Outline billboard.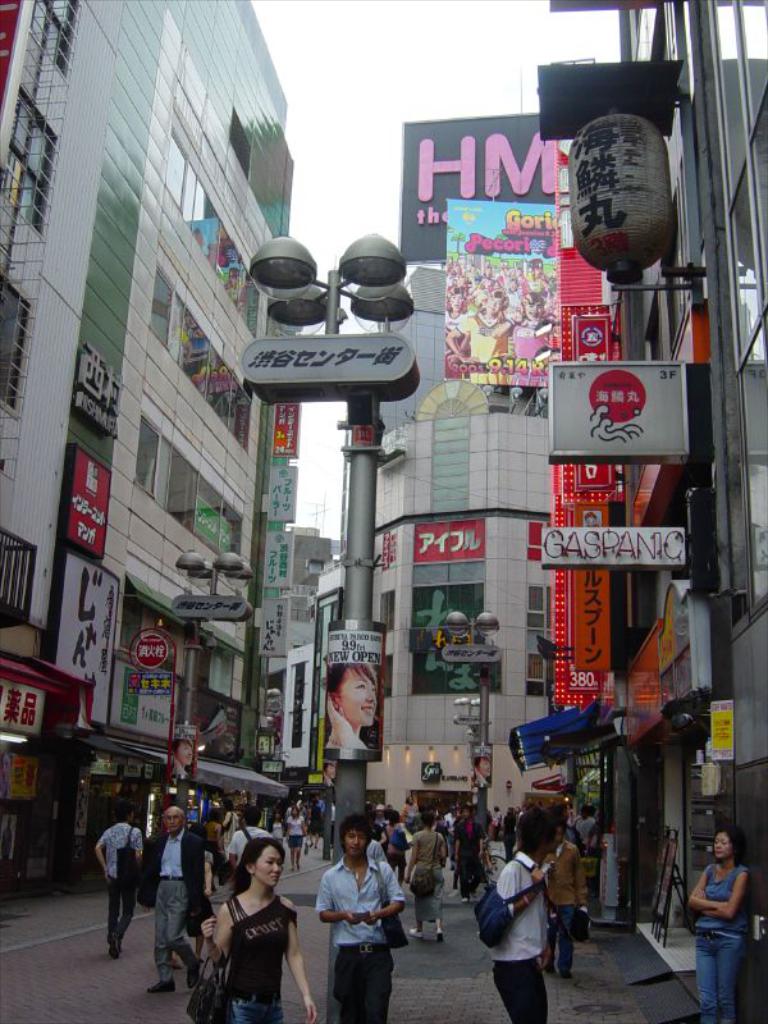
Outline: [x1=253, y1=458, x2=296, y2=520].
